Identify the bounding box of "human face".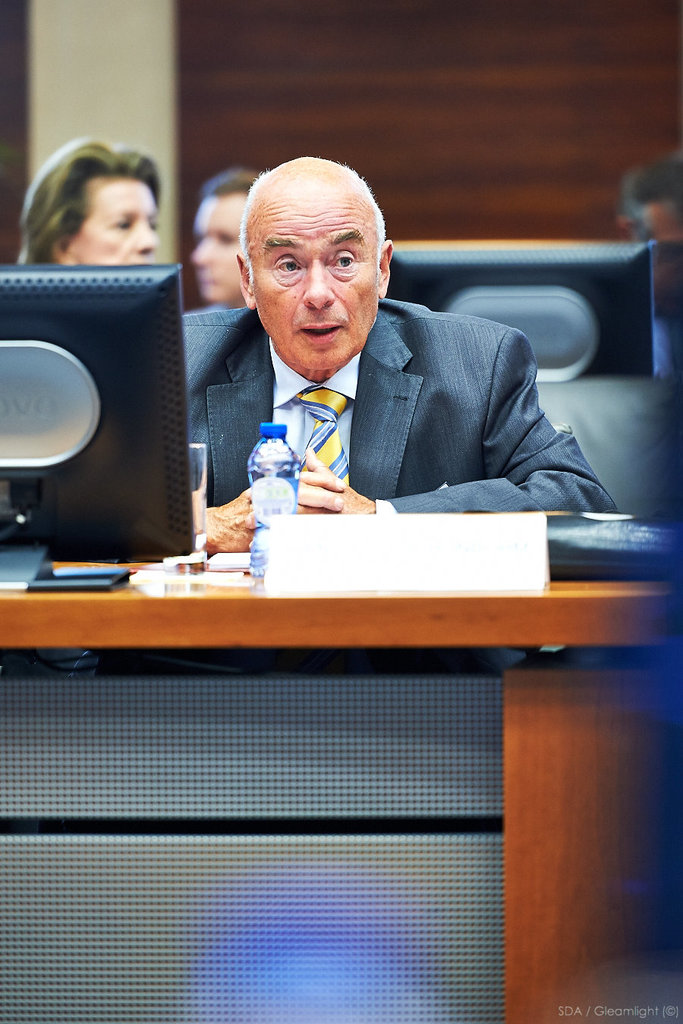
box=[190, 192, 251, 304].
